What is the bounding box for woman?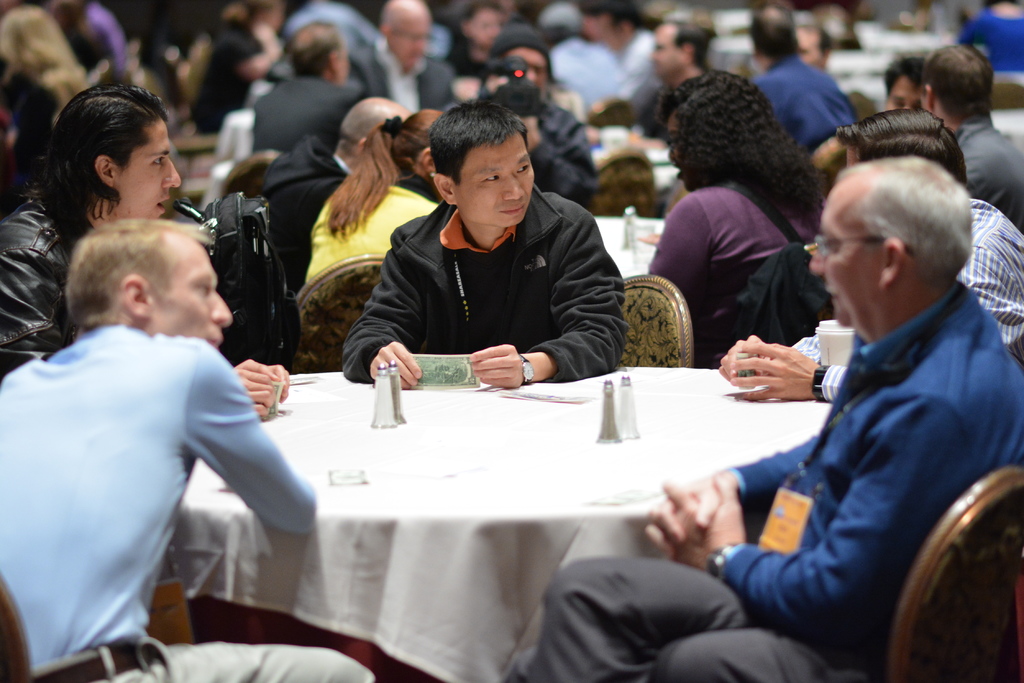
[x1=289, y1=115, x2=473, y2=395].
